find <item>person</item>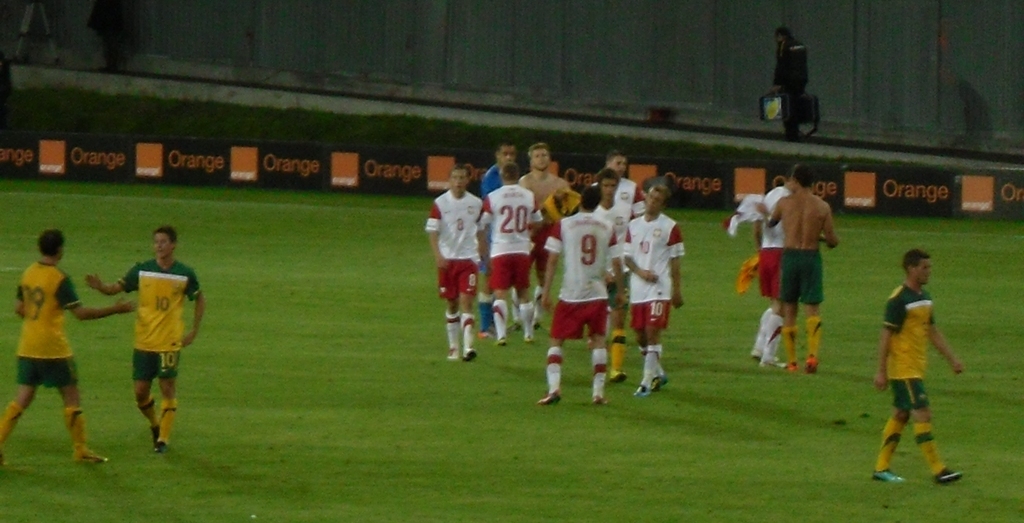
region(479, 166, 538, 348)
